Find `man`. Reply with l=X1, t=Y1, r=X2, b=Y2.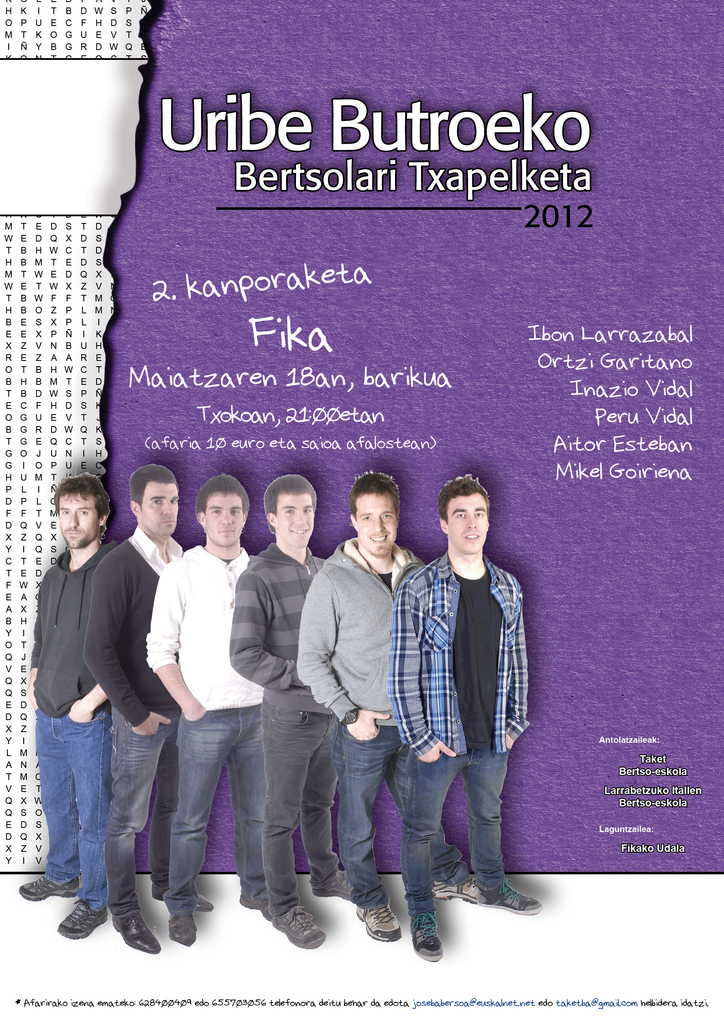
l=145, t=476, r=275, b=949.
